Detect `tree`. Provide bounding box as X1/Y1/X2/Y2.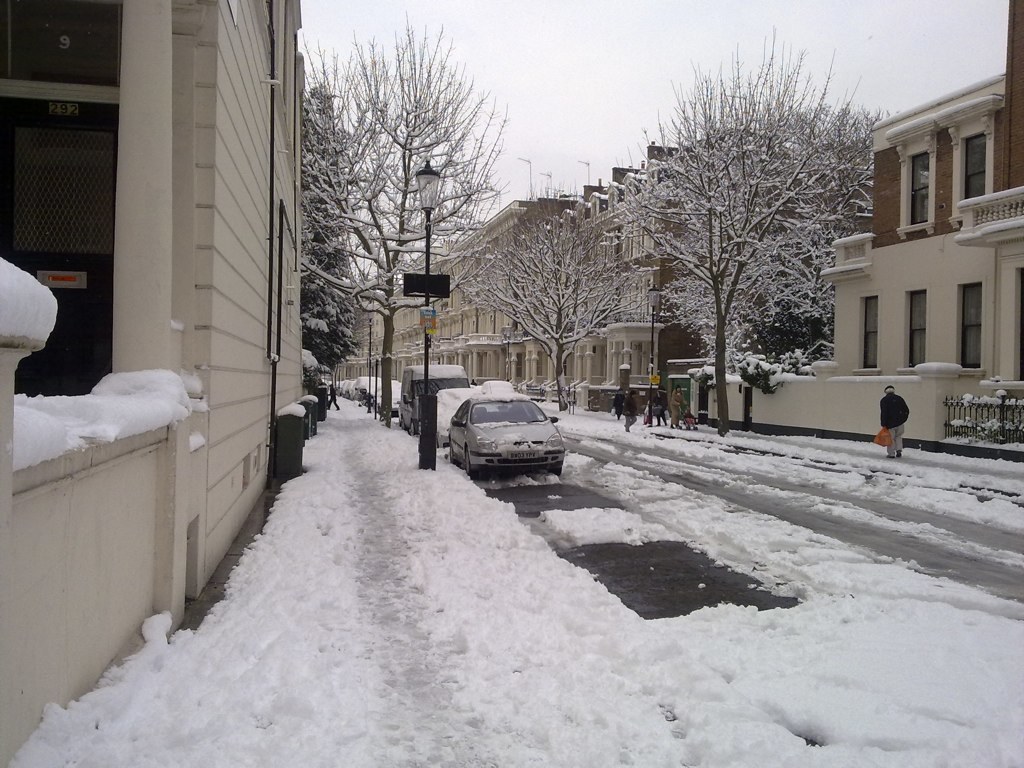
609/19/894/443.
